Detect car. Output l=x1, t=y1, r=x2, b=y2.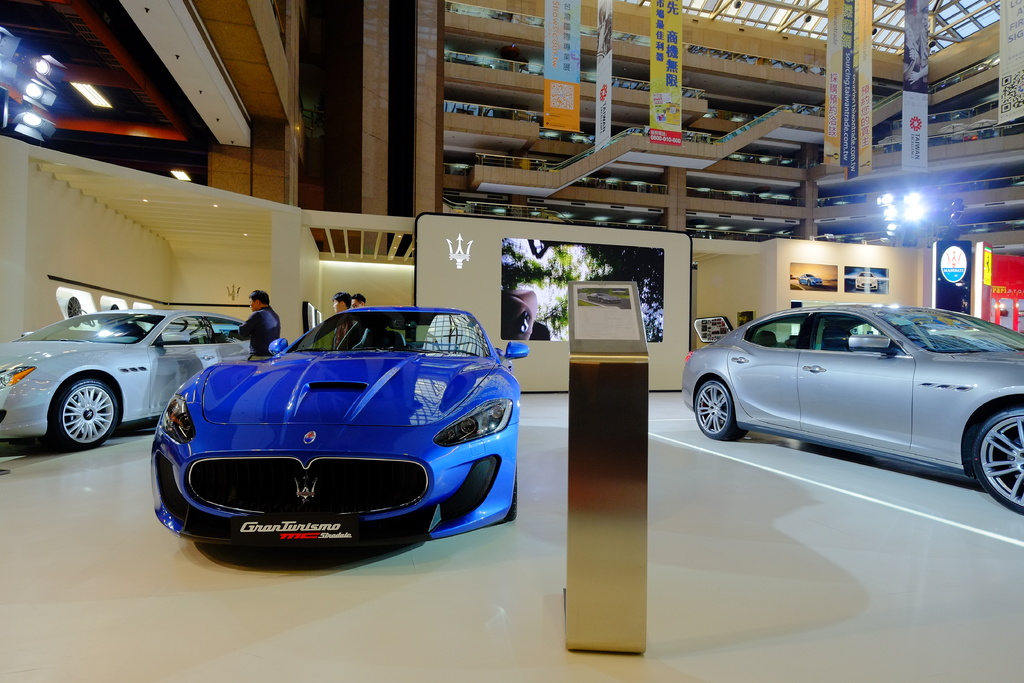
l=852, t=272, r=877, b=288.
